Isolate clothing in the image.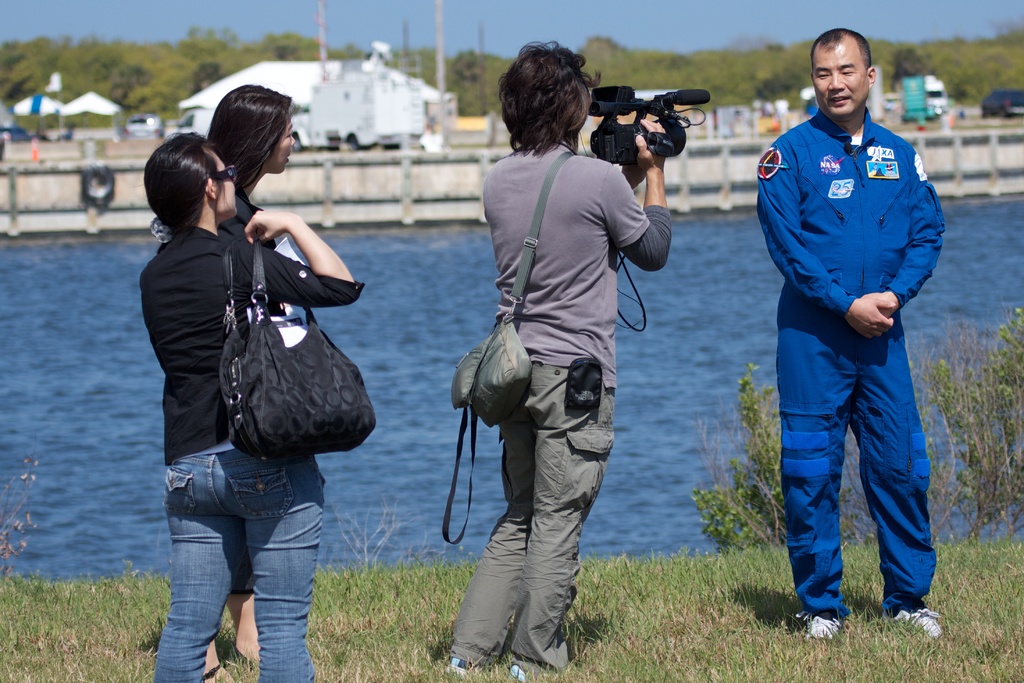
Isolated region: l=445, t=147, r=675, b=668.
